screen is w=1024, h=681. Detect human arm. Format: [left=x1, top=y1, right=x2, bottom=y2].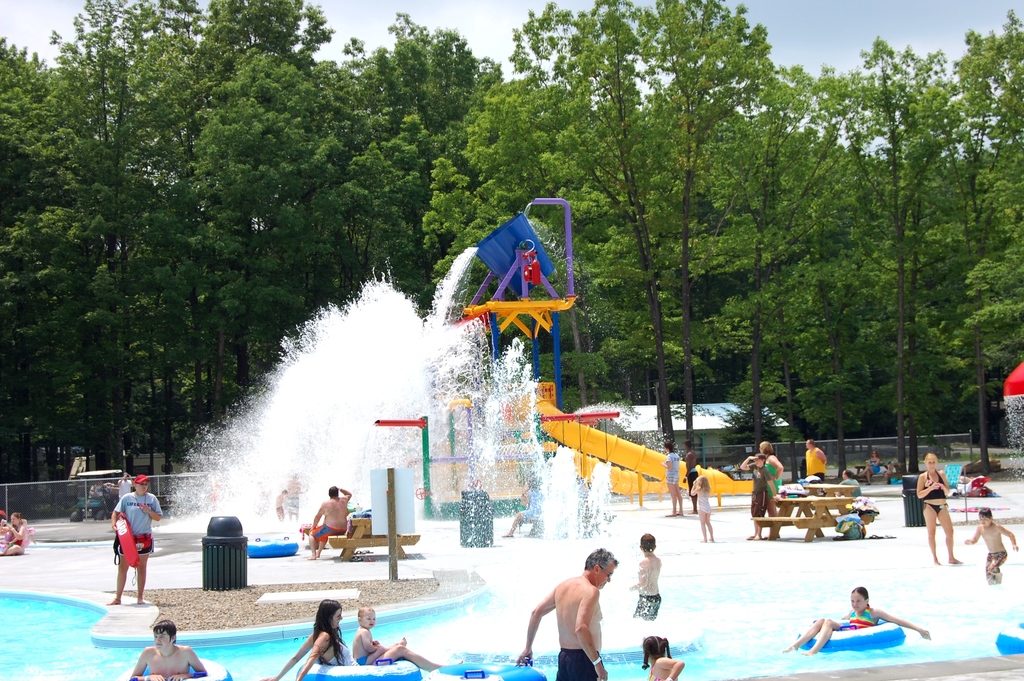
[left=817, top=450, right=829, bottom=465].
